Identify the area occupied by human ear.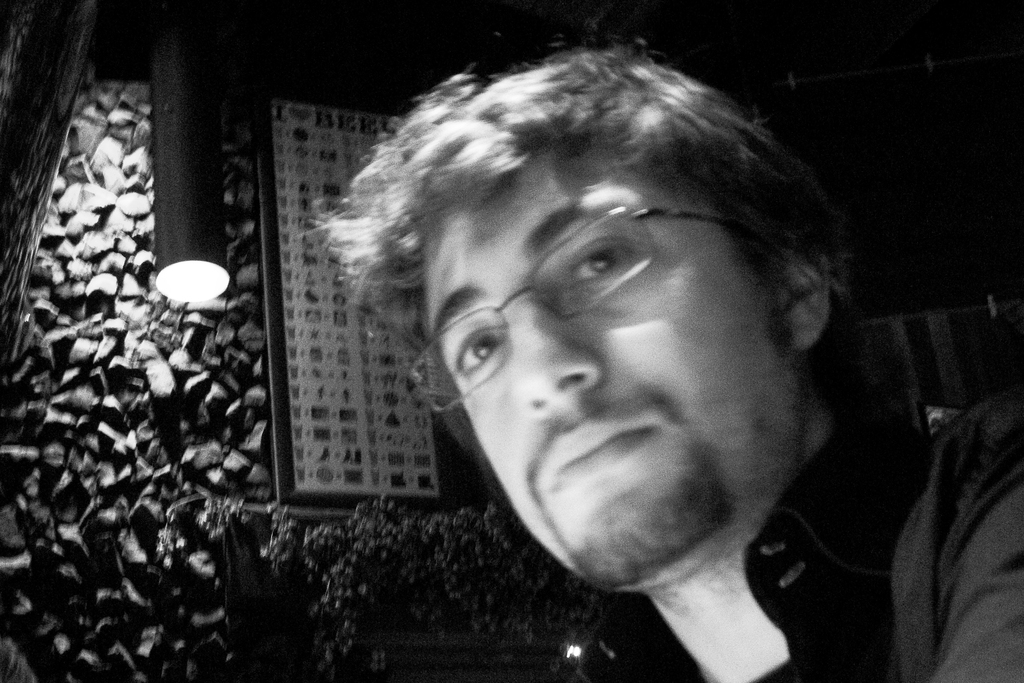
Area: (778,247,830,350).
